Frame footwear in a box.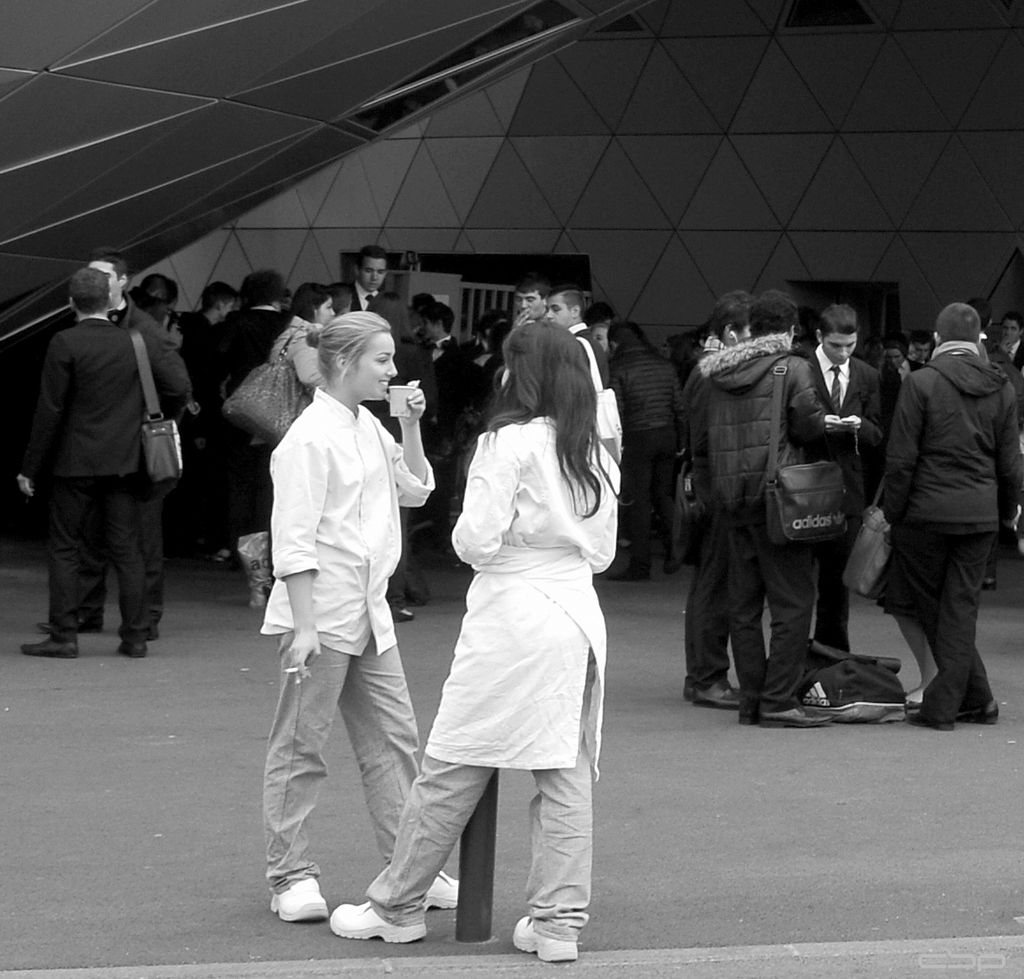
left=694, top=674, right=745, bottom=709.
